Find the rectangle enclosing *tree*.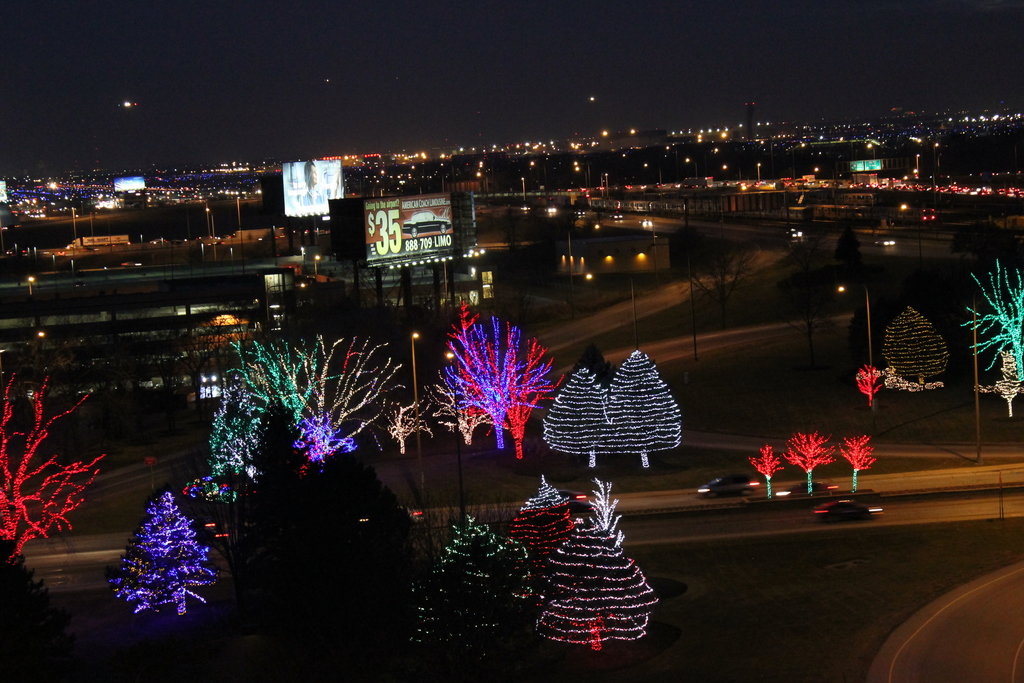
Rect(452, 317, 559, 453).
